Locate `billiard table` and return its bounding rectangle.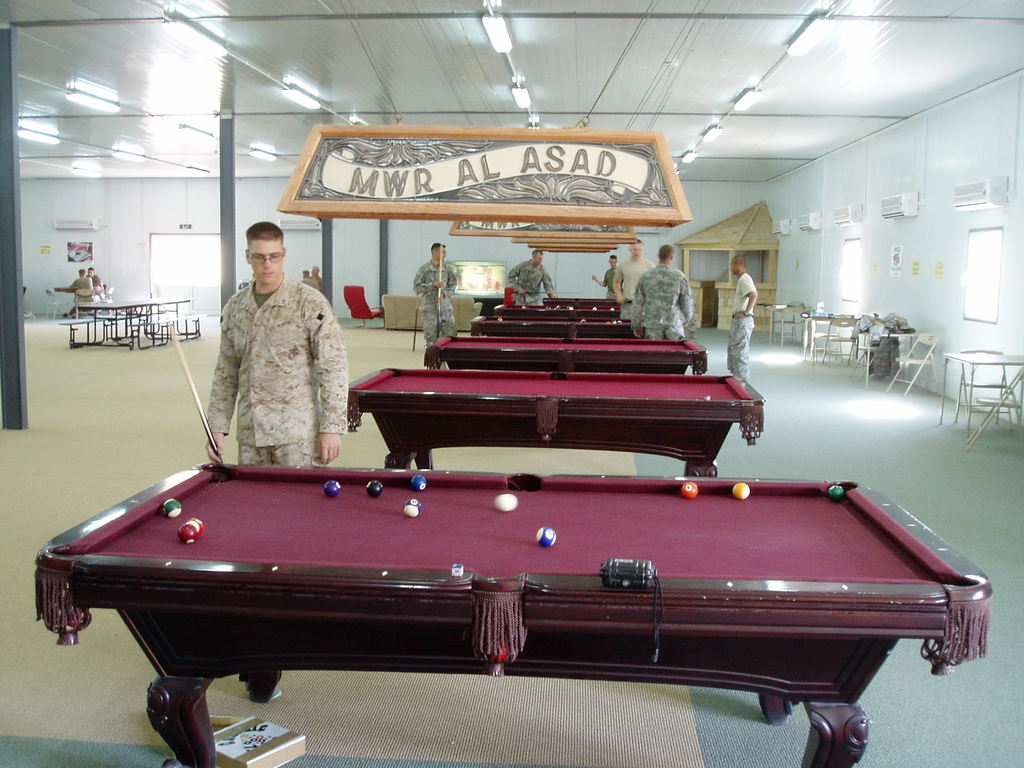
box(469, 315, 632, 329).
